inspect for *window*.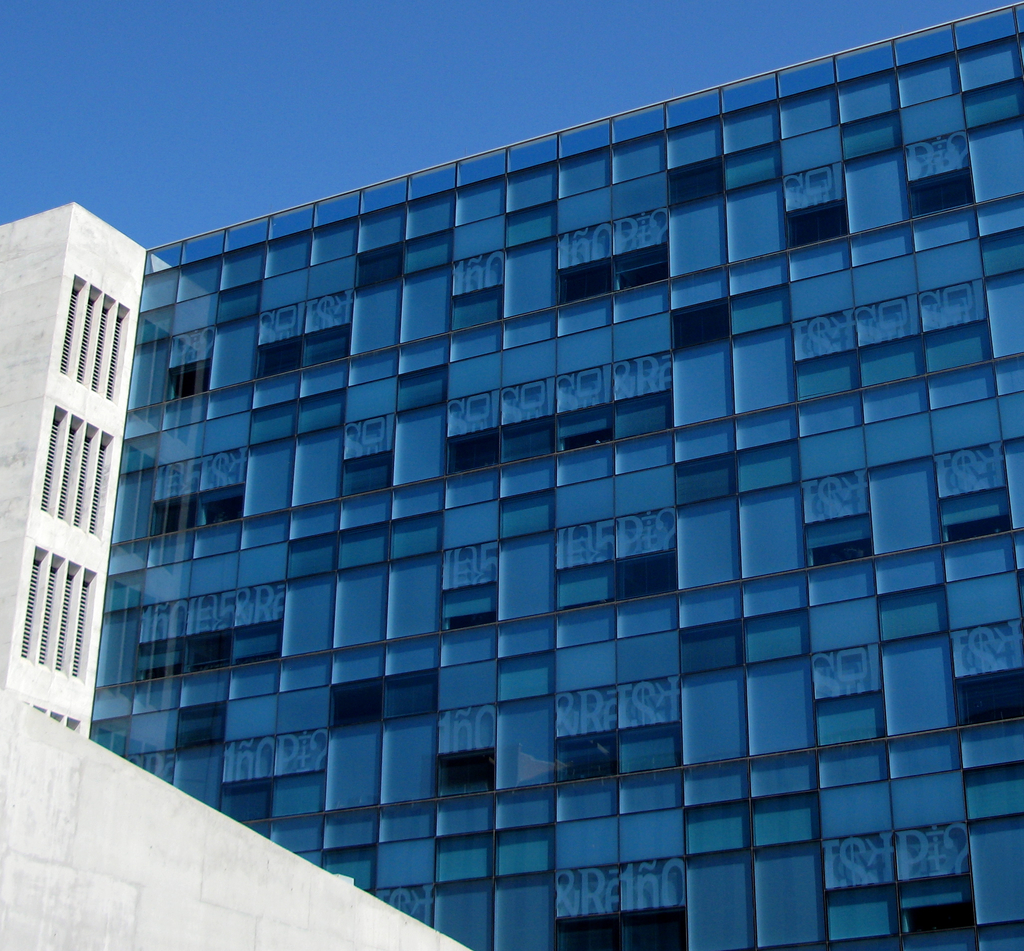
Inspection: <region>555, 236, 677, 311</region>.
